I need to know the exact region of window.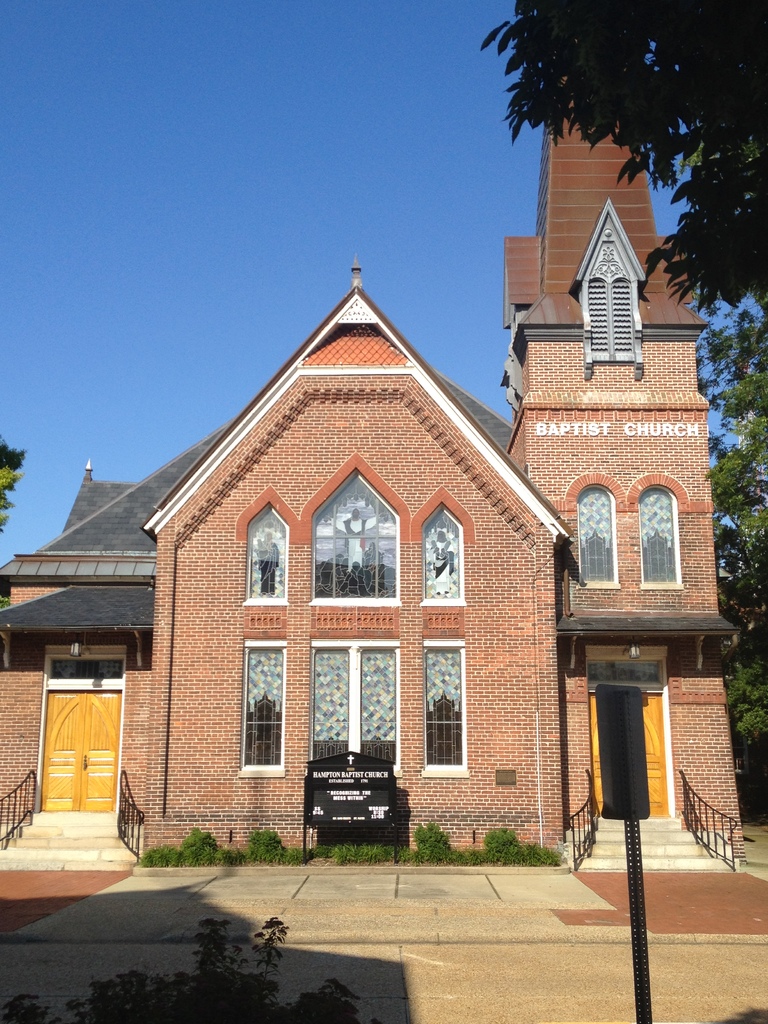
Region: (left=418, top=636, right=468, bottom=776).
